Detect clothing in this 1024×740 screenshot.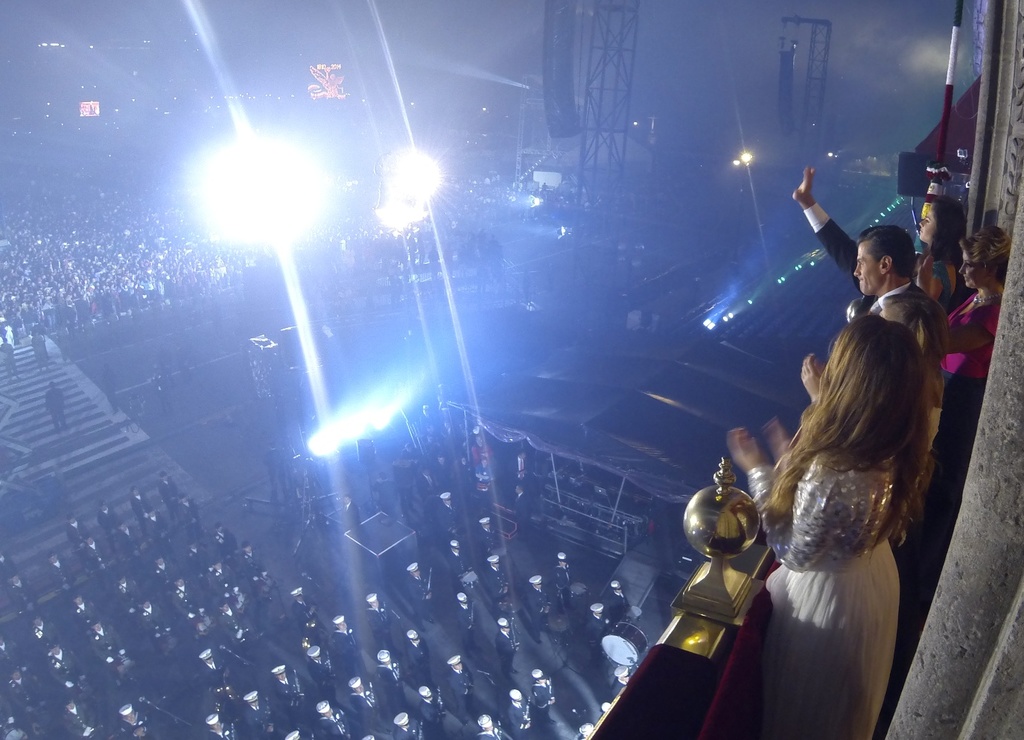
Detection: left=98, top=370, right=120, bottom=416.
